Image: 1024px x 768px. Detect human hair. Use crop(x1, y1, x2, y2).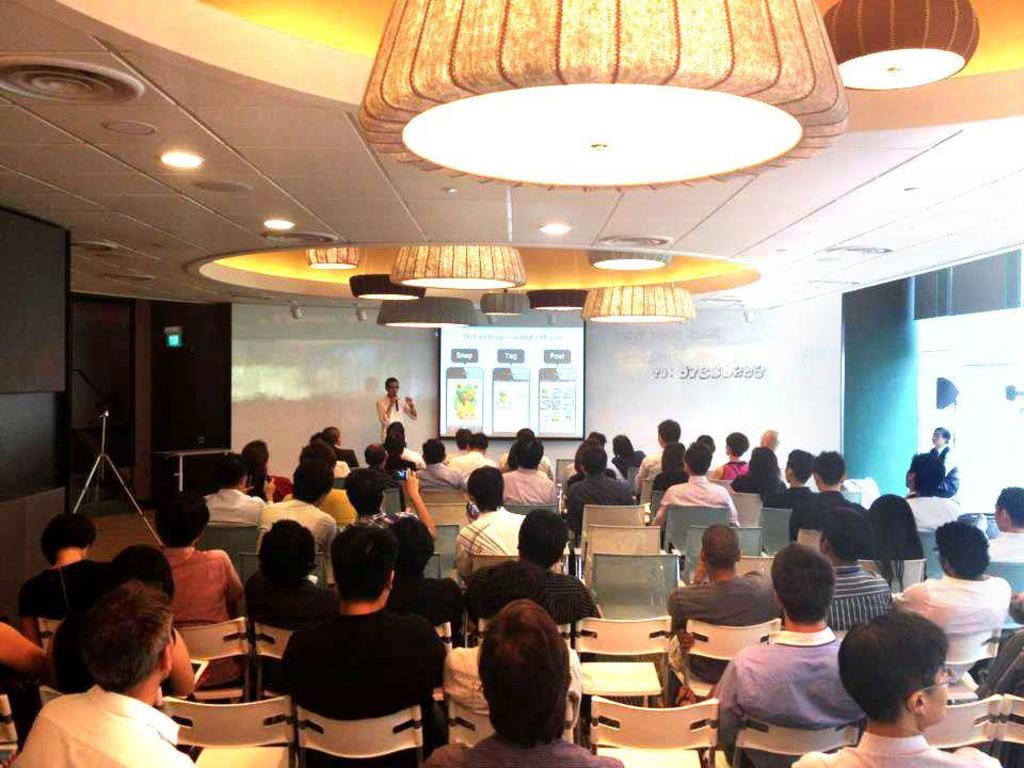
crop(577, 438, 608, 474).
